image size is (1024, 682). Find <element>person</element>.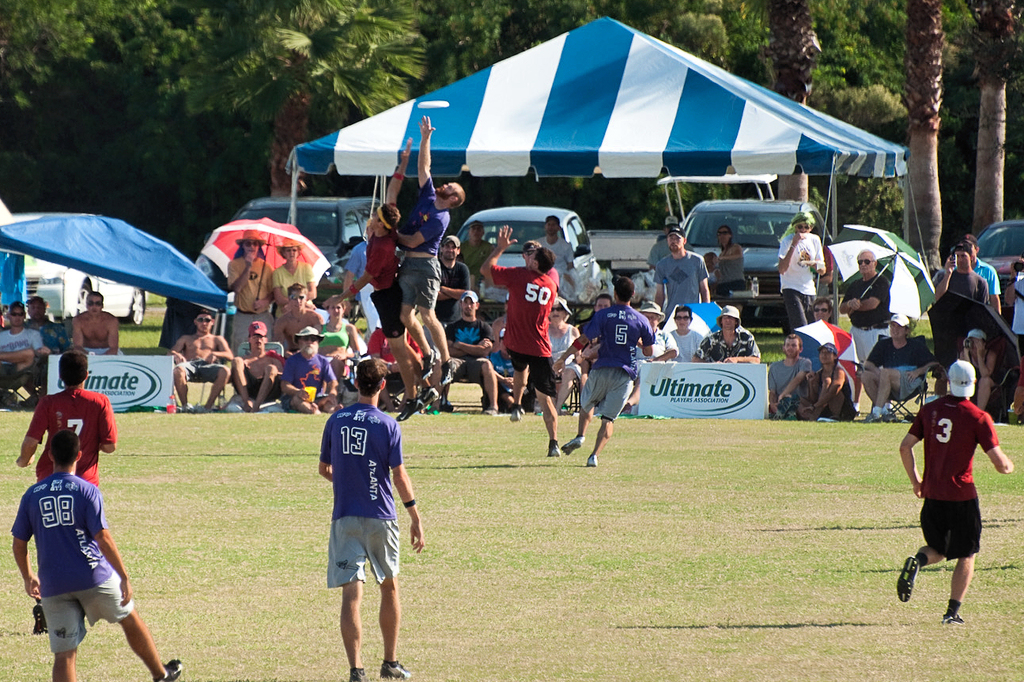
{"x1": 8, "y1": 431, "x2": 182, "y2": 681}.
